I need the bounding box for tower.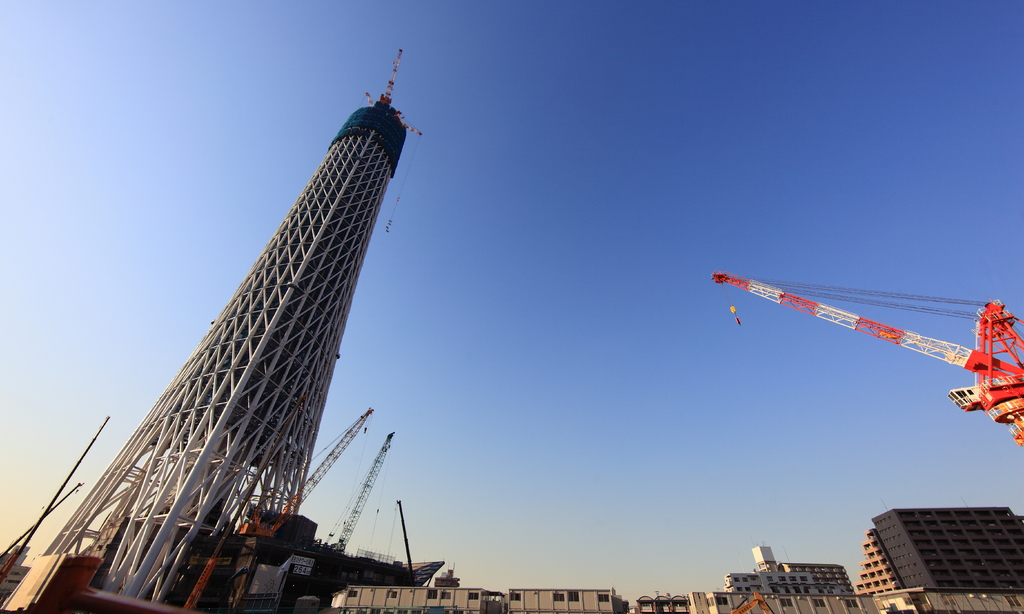
Here it is: [x1=882, y1=494, x2=1023, y2=594].
